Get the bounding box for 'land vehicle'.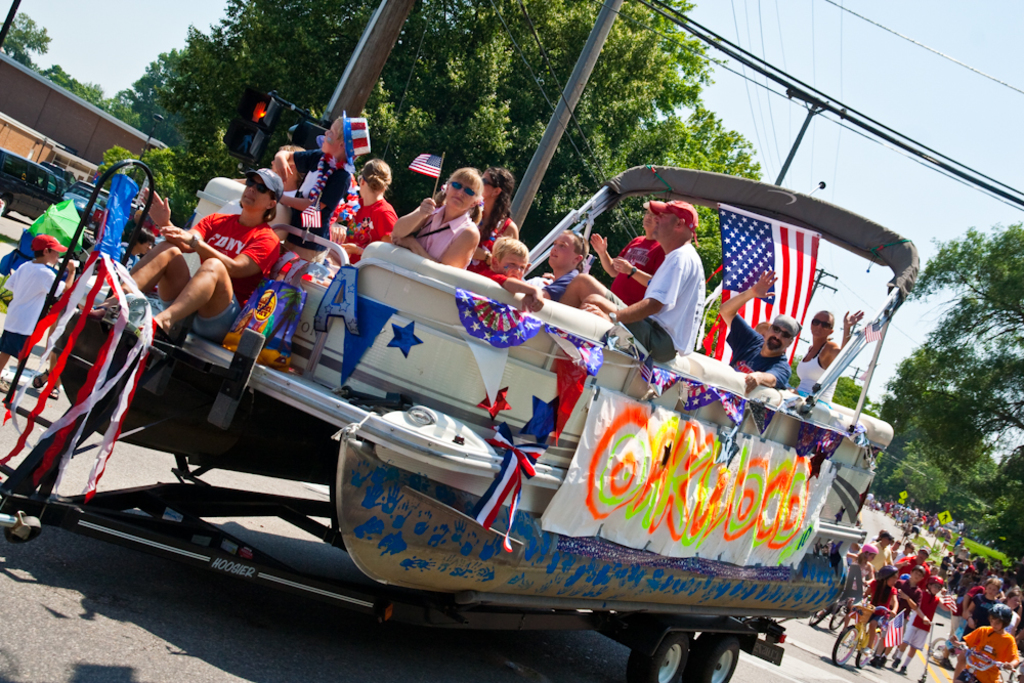
<bbox>56, 178, 110, 218</bbox>.
